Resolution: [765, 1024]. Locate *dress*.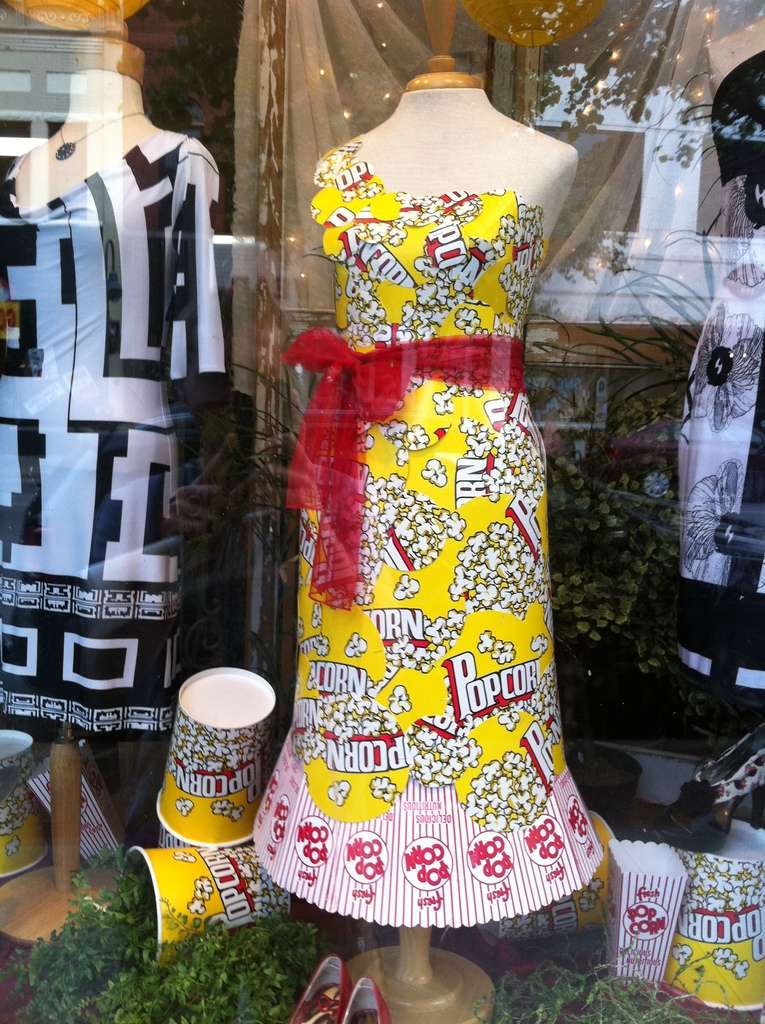
l=672, t=52, r=764, b=689.
